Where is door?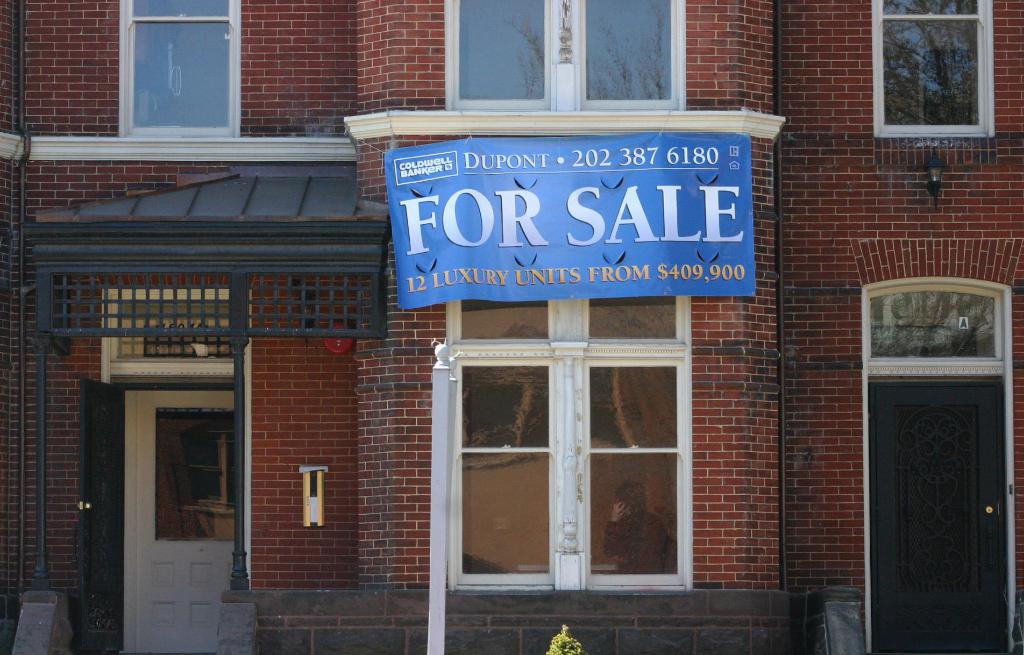
box=[863, 377, 1006, 654].
